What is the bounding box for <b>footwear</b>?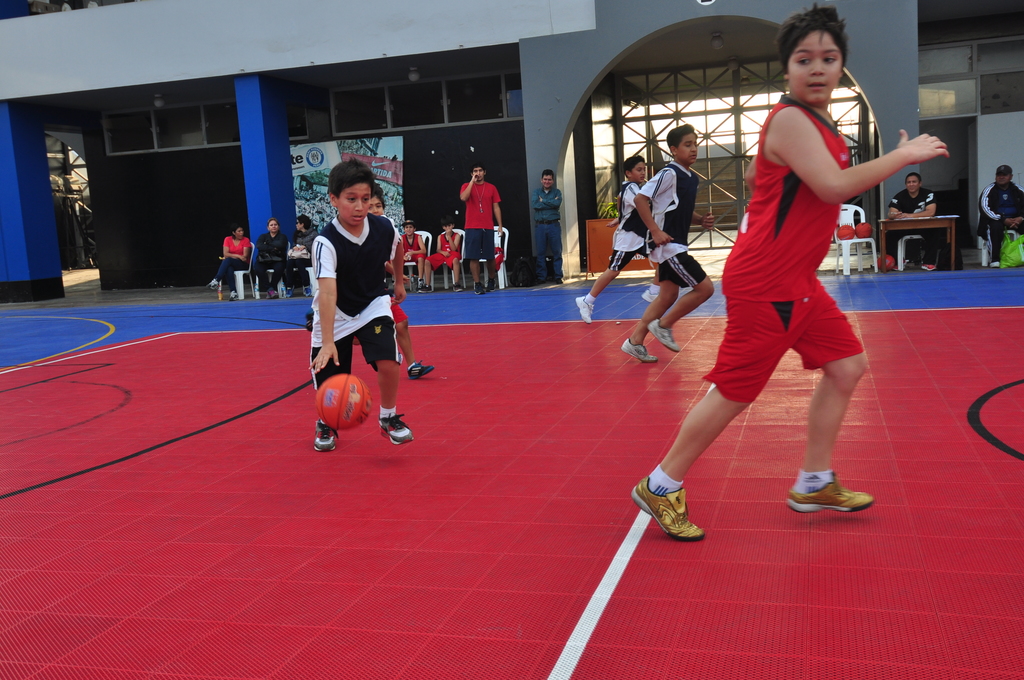
x1=920 y1=263 x2=940 y2=273.
